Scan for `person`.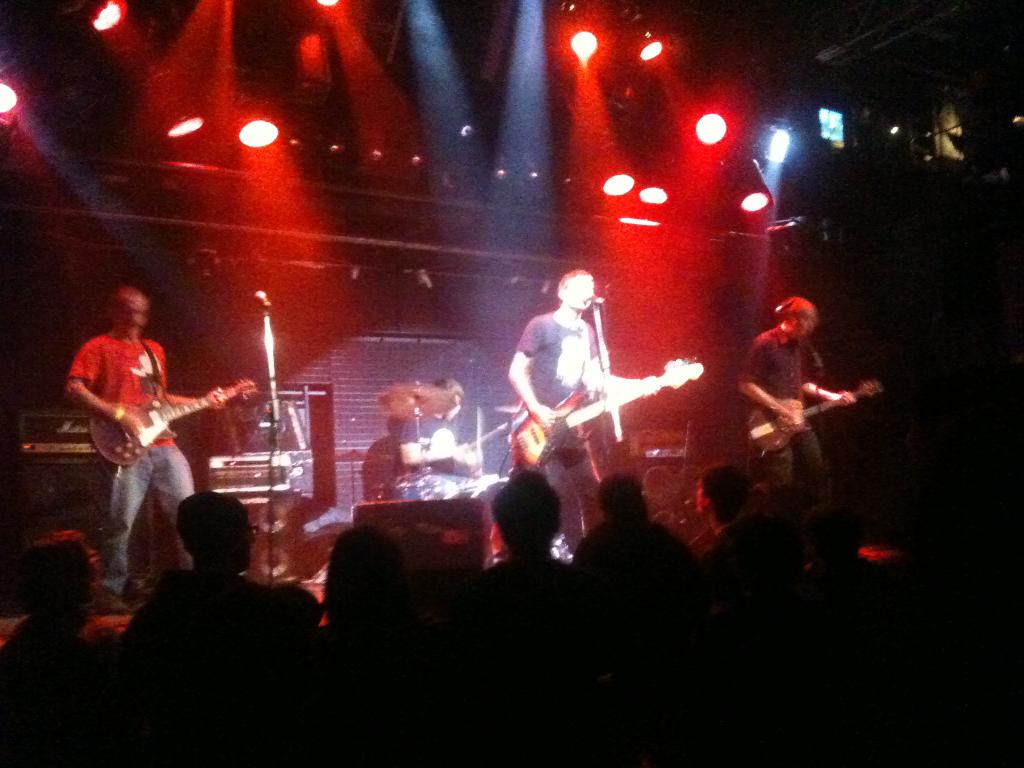
Scan result: [59, 287, 234, 598].
